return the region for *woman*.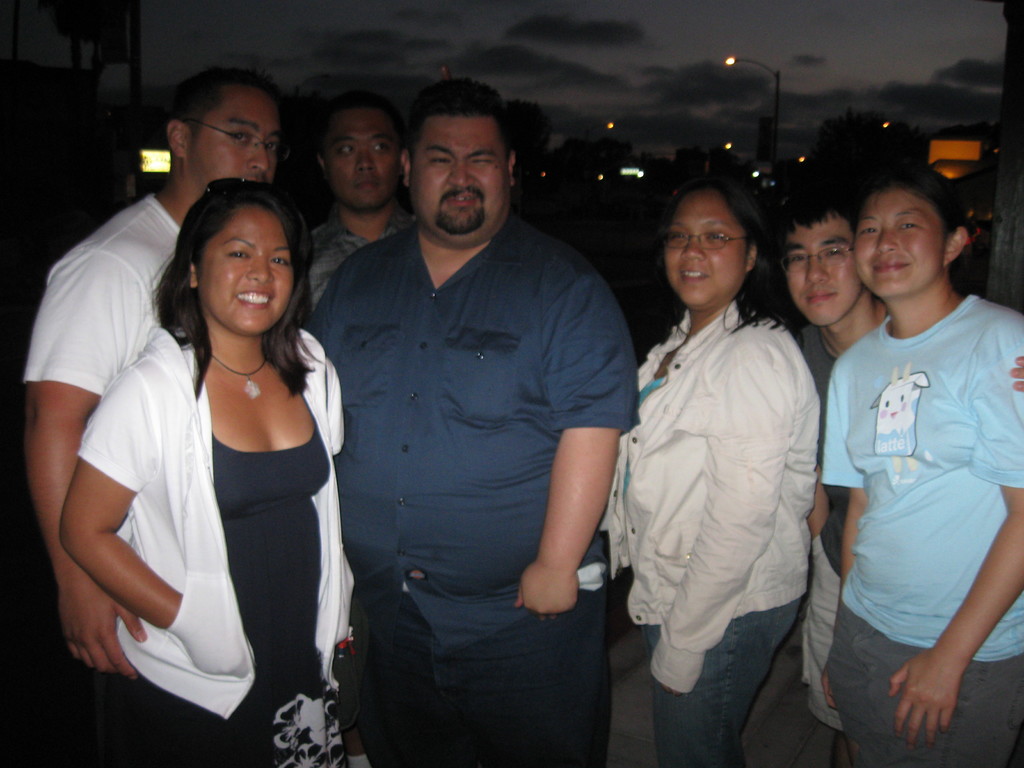
l=815, t=170, r=1023, b=767.
